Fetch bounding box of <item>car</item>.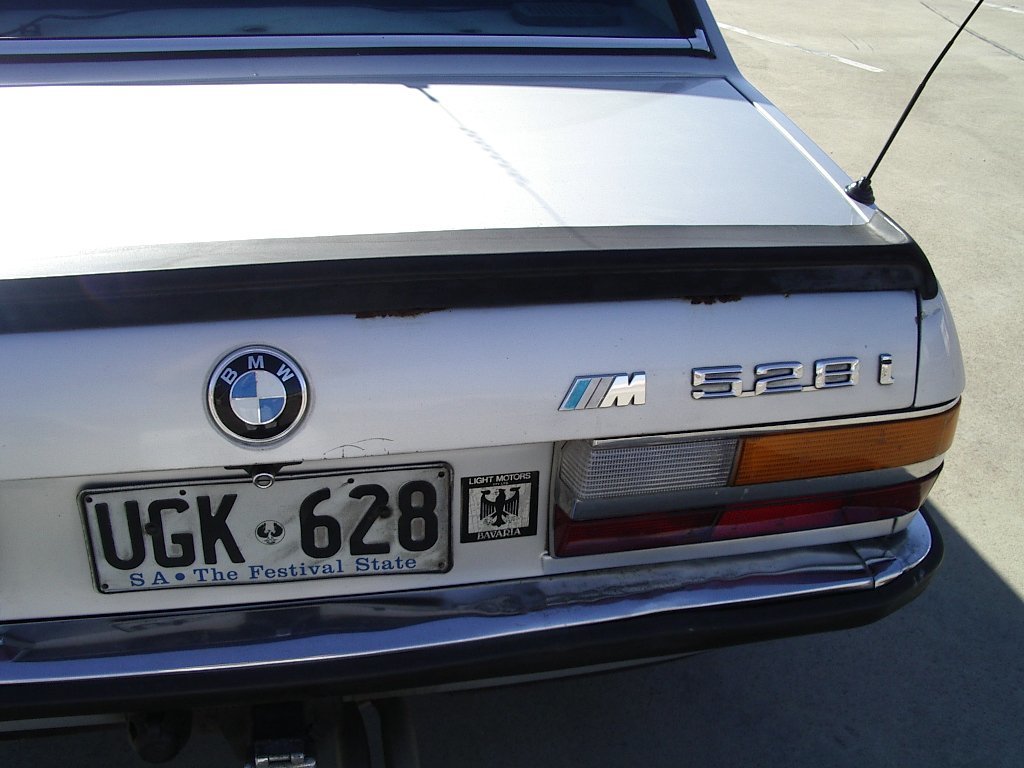
Bbox: detection(12, 24, 972, 731).
